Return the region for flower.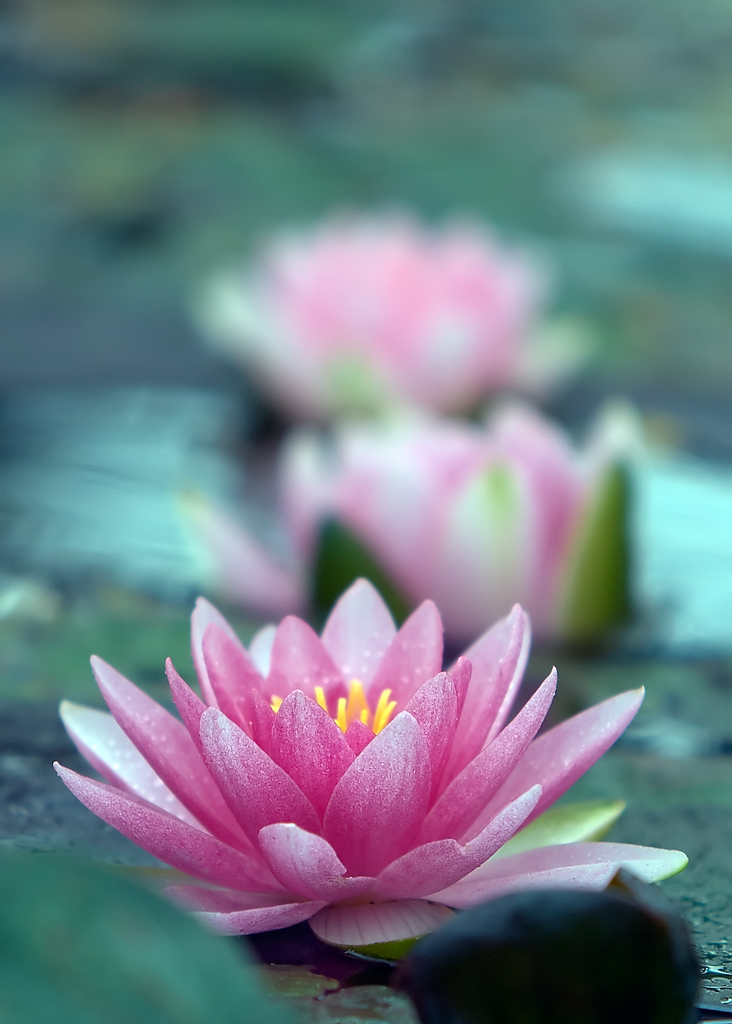
box=[28, 563, 731, 939].
